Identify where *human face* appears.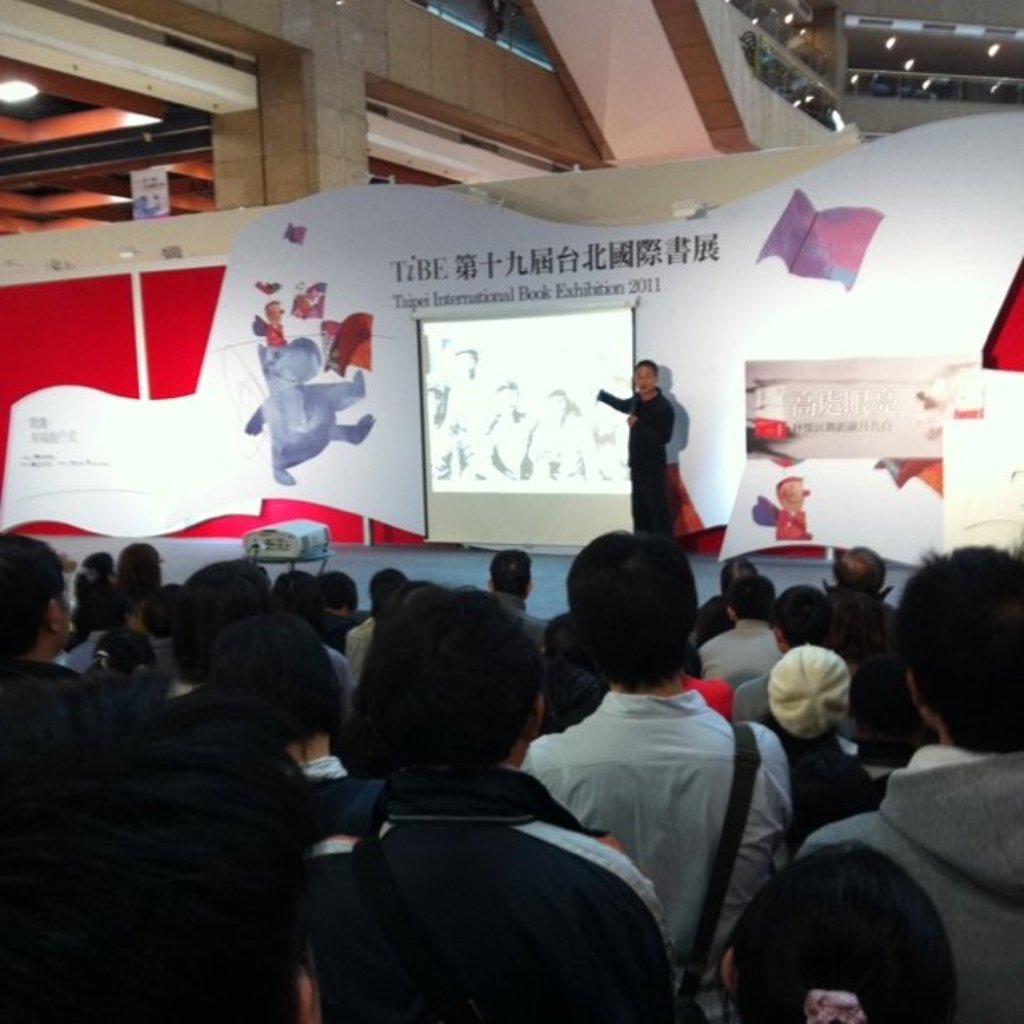
Appears at (x1=637, y1=368, x2=653, y2=392).
